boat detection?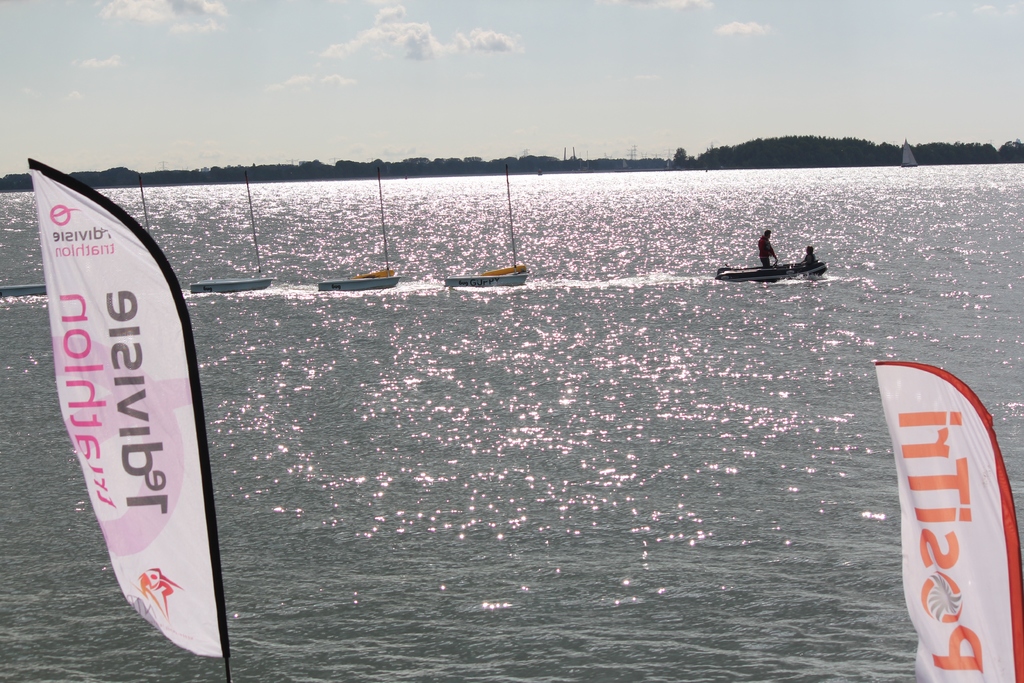
[x1=318, y1=170, x2=402, y2=293]
